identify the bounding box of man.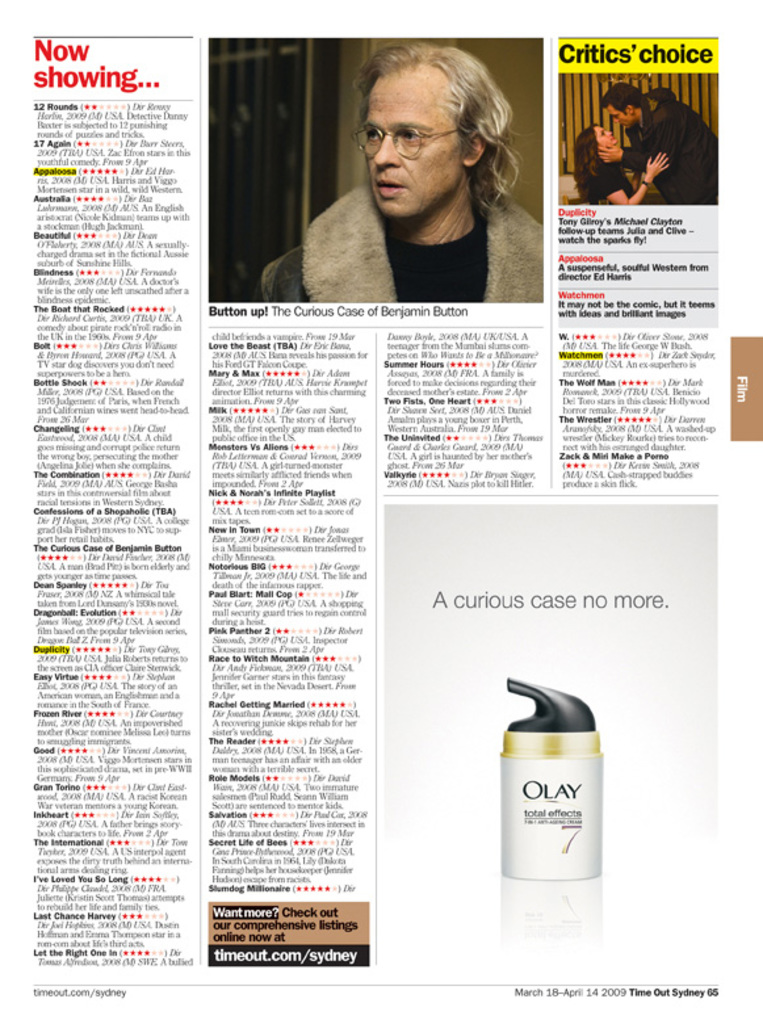
region(595, 83, 717, 206).
